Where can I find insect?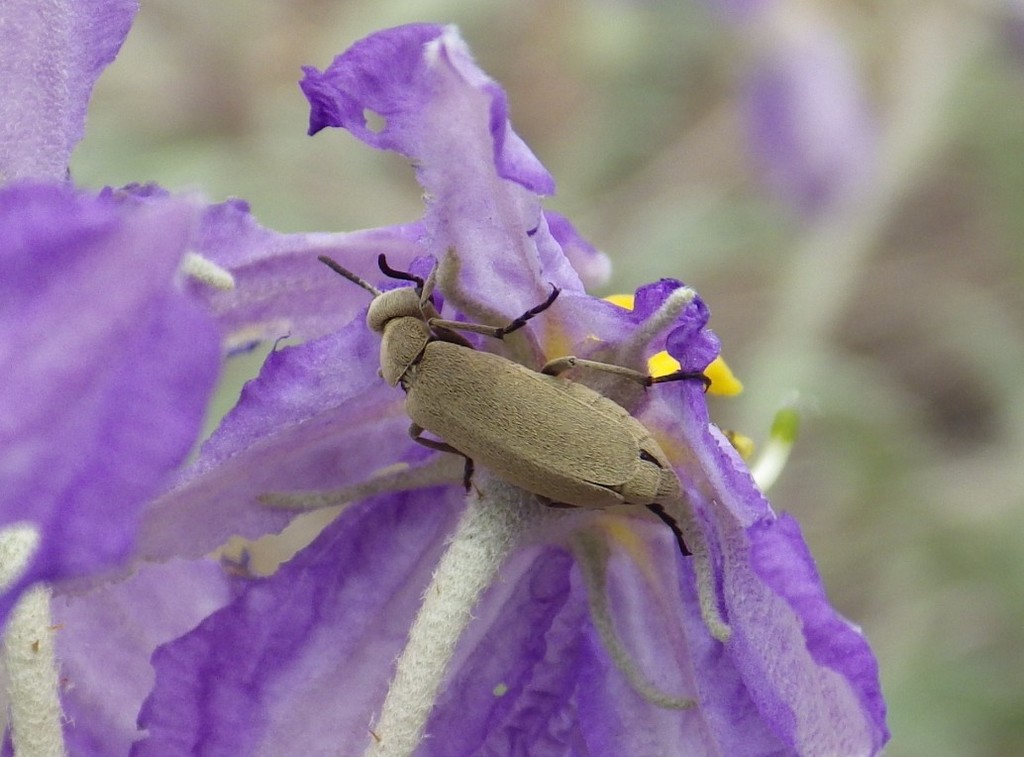
You can find it at <region>317, 255, 705, 559</region>.
